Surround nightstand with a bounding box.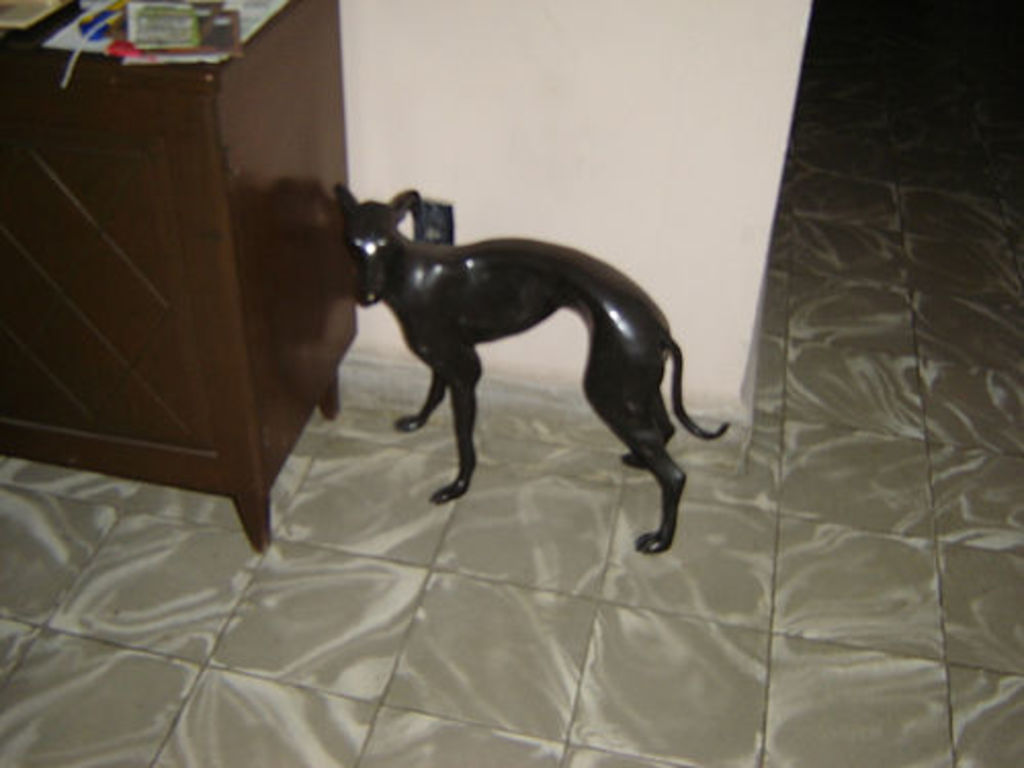
left=12, top=0, right=311, bottom=561.
